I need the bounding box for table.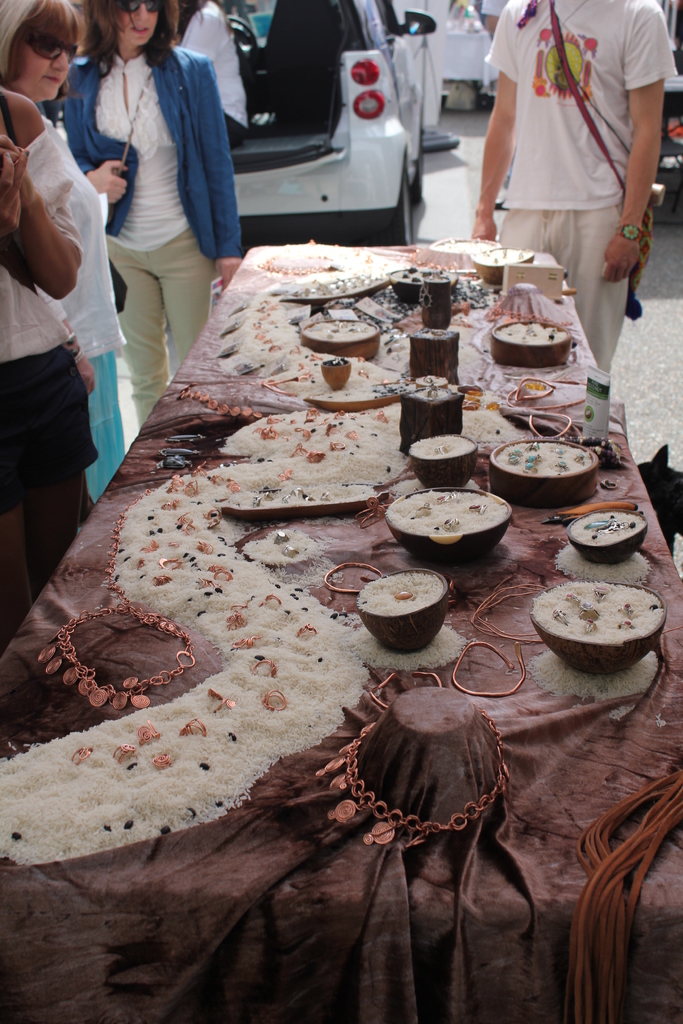
Here it is: 0:242:682:1023.
